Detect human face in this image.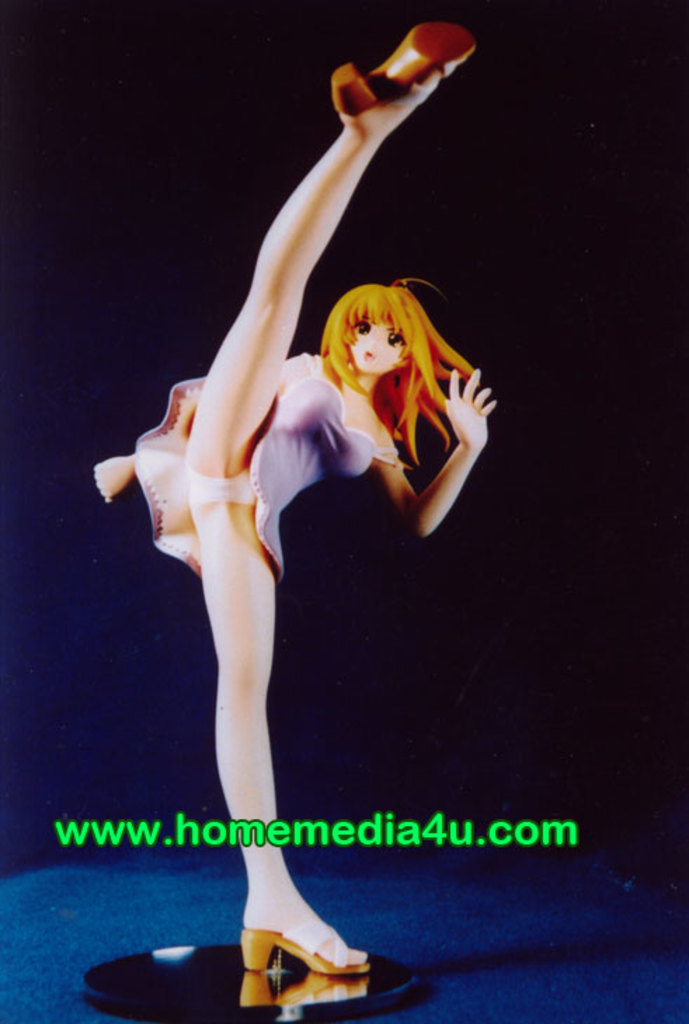
Detection: region(345, 318, 406, 380).
